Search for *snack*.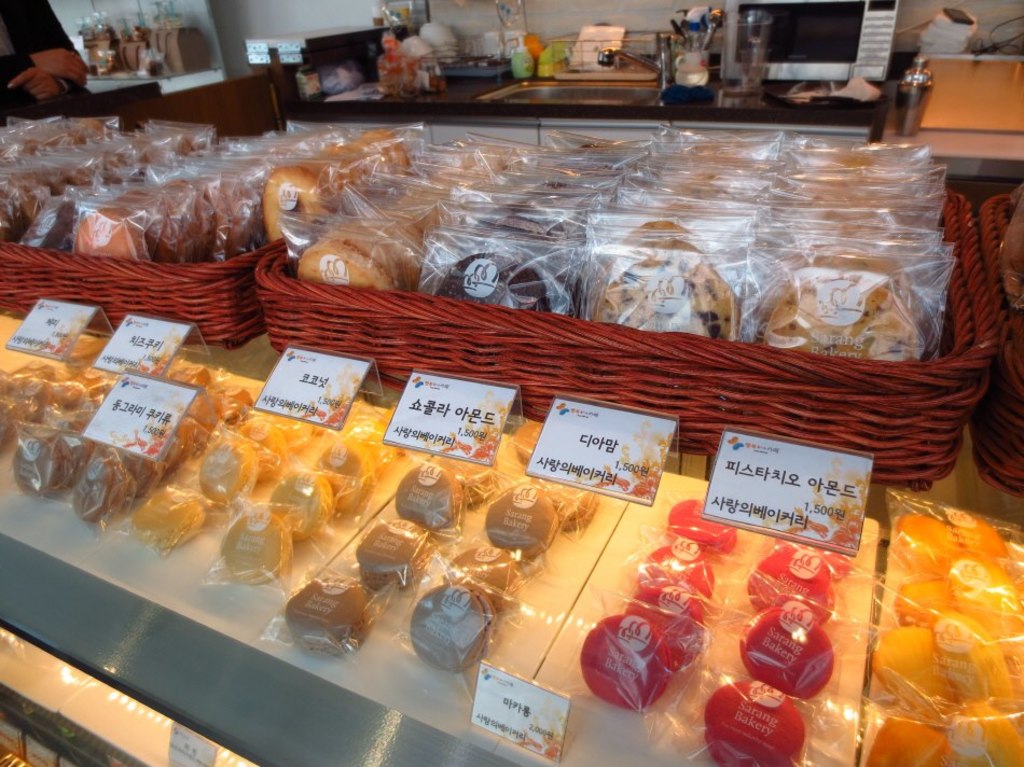
Found at (left=861, top=505, right=1023, bottom=766).
